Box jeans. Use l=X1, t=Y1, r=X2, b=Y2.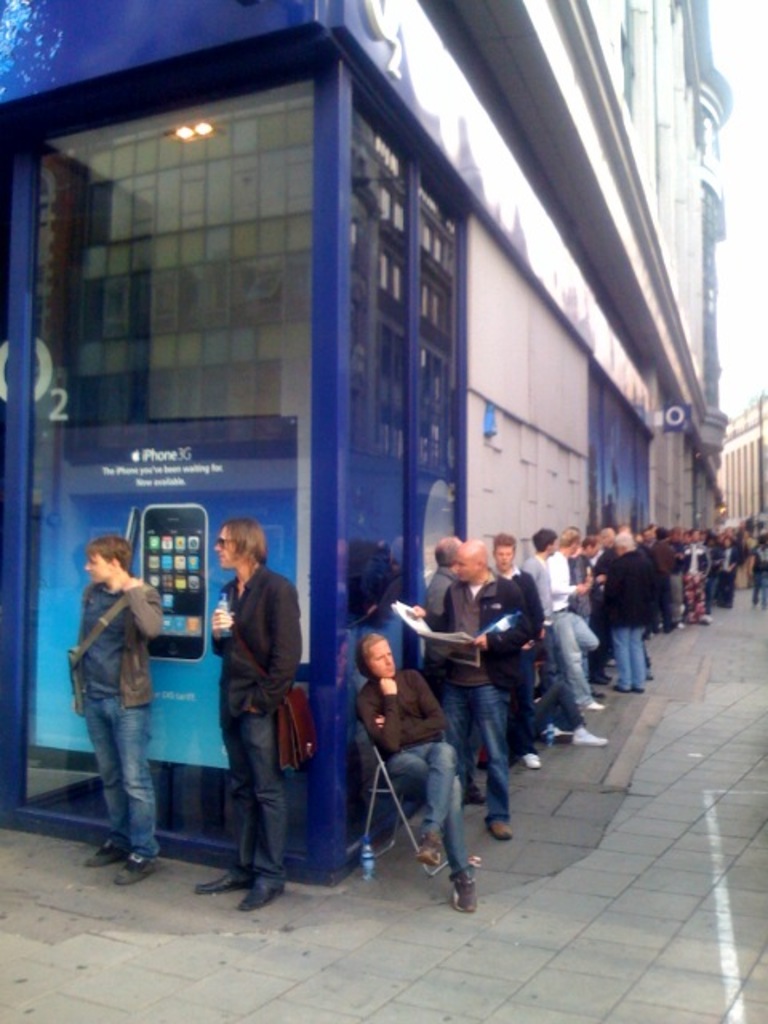
l=501, t=646, r=536, b=762.
